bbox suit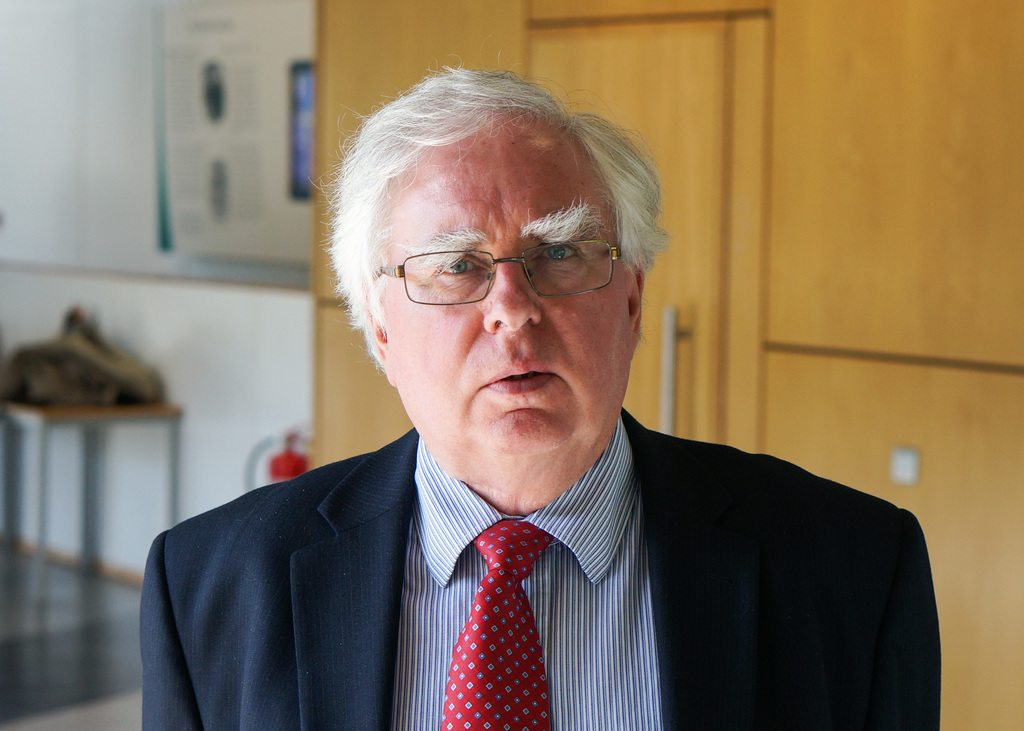
[left=163, top=398, right=922, bottom=730]
